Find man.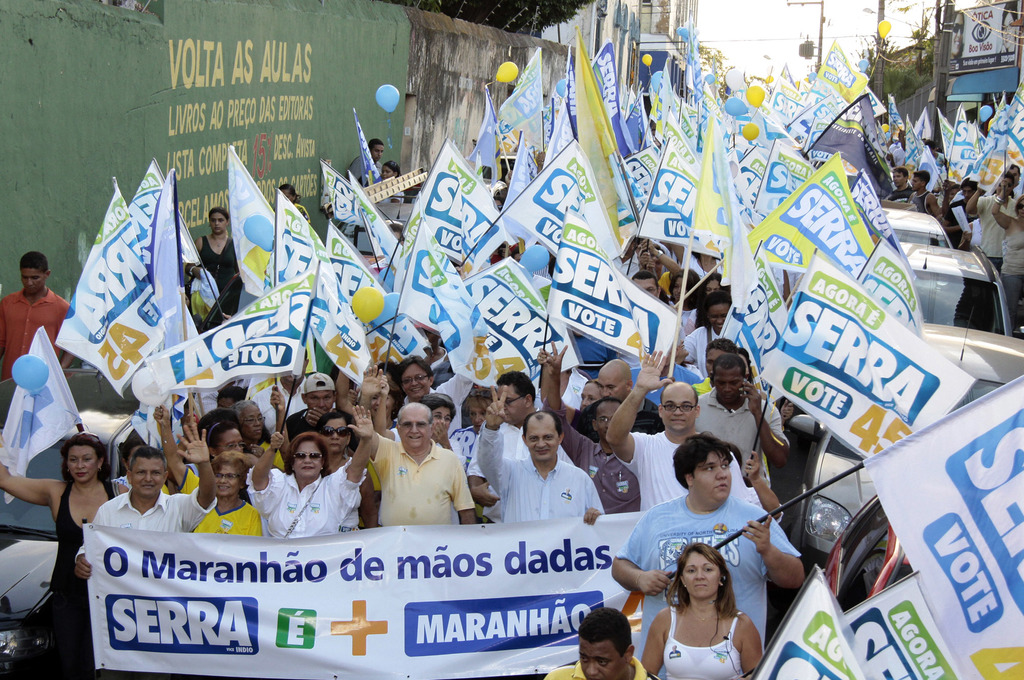
481:379:618:519.
